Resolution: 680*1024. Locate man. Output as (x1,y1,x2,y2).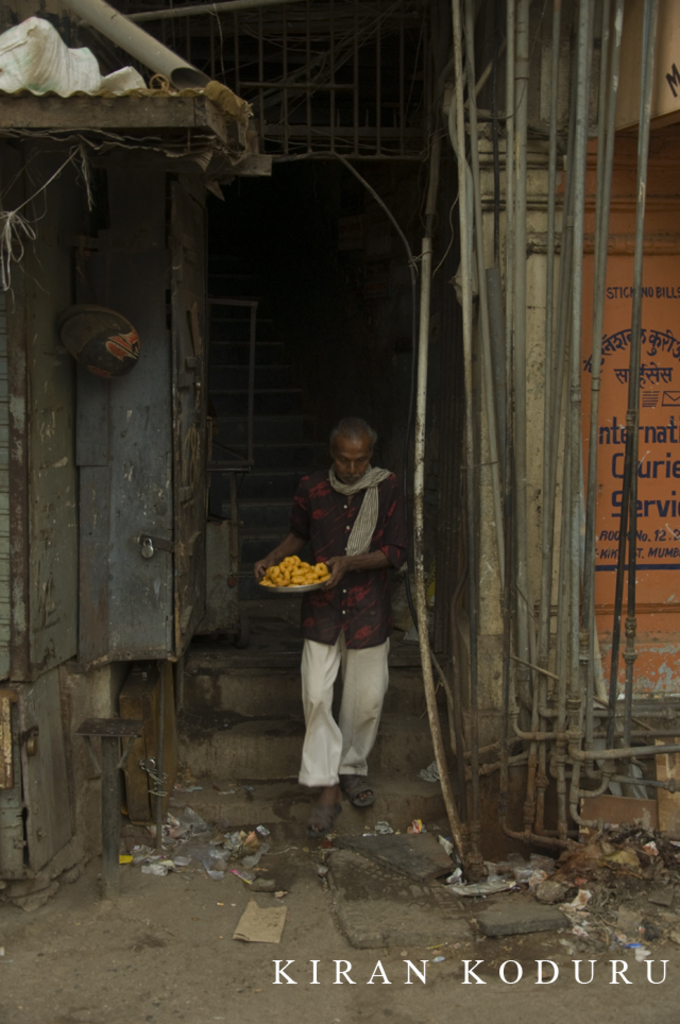
(254,392,402,854).
